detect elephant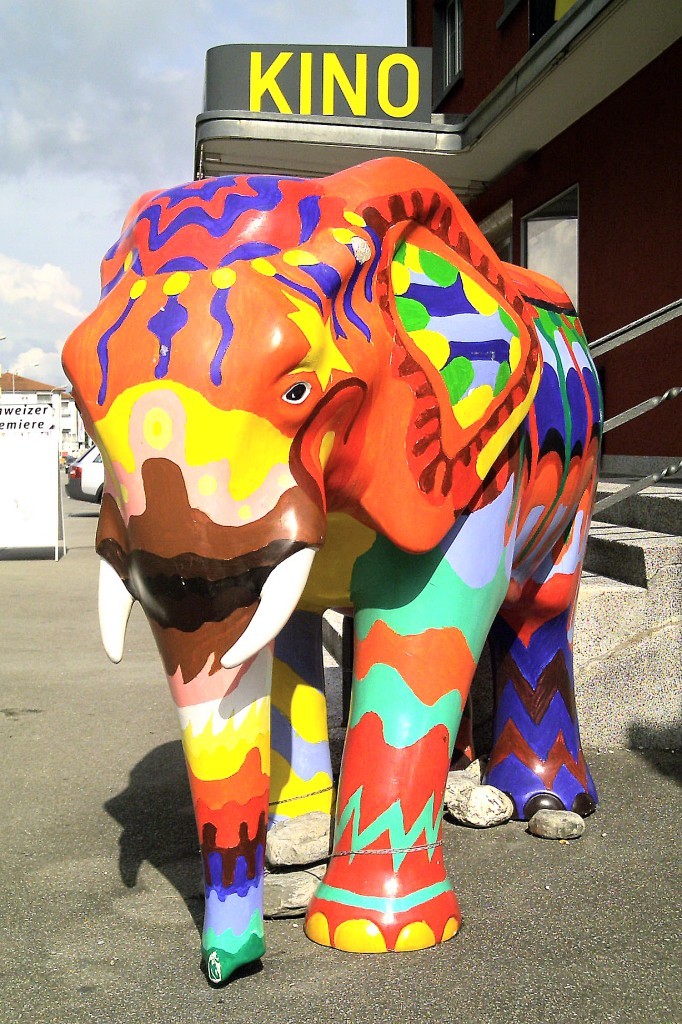
box(70, 144, 615, 915)
